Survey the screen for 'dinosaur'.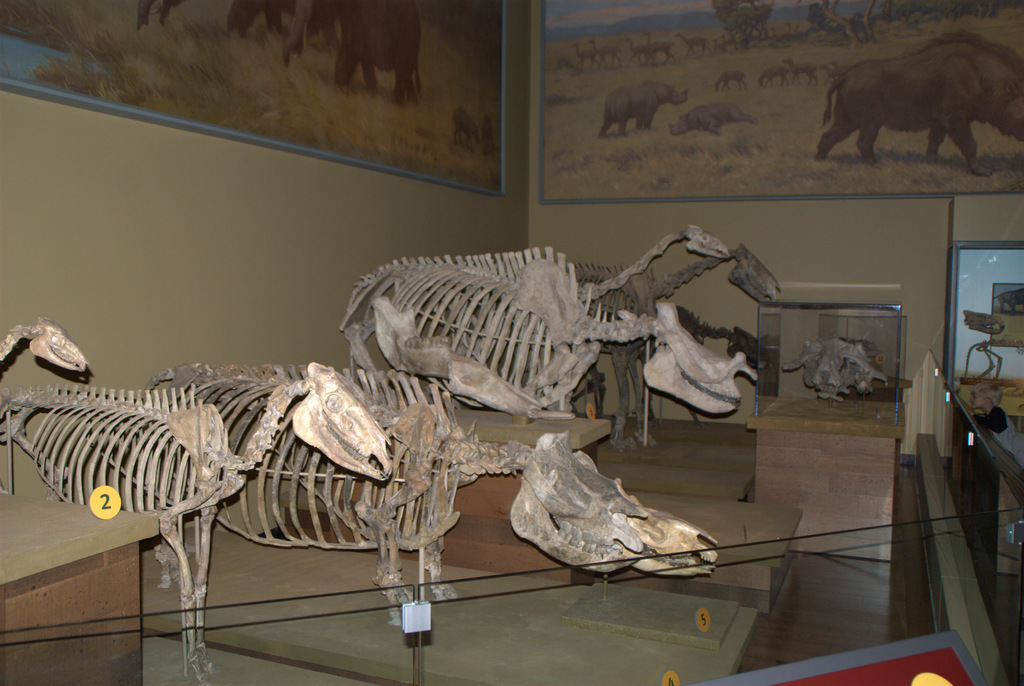
Survey found: region(994, 288, 1023, 315).
